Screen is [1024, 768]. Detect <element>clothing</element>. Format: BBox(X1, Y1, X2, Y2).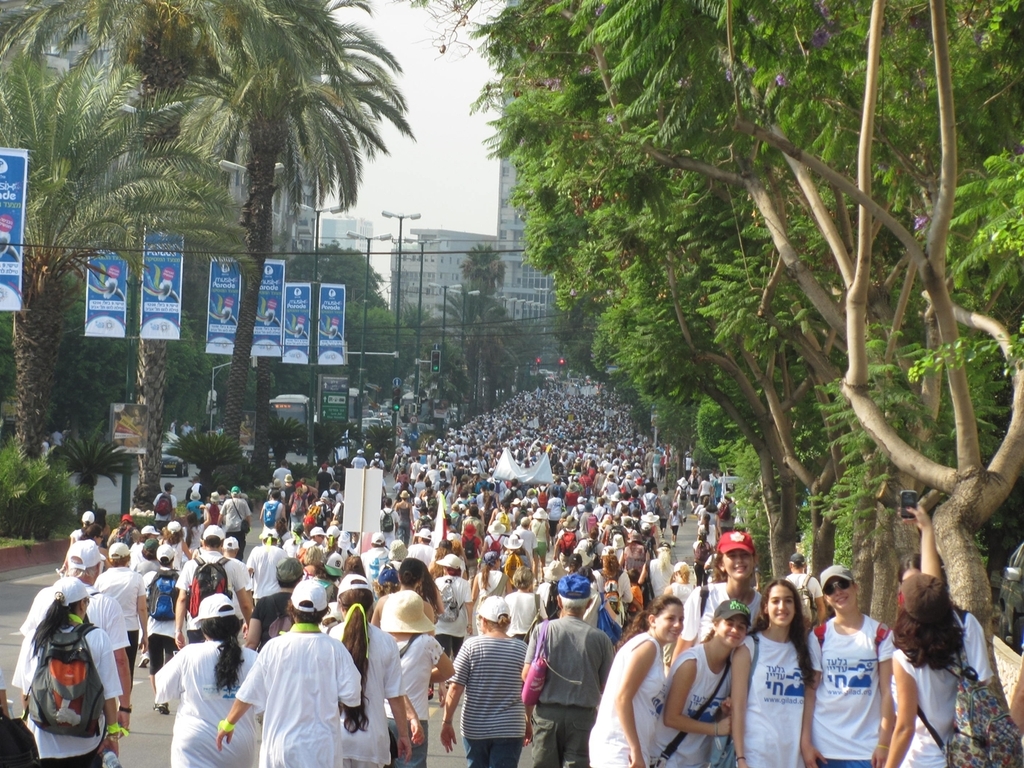
BBox(617, 529, 639, 542).
